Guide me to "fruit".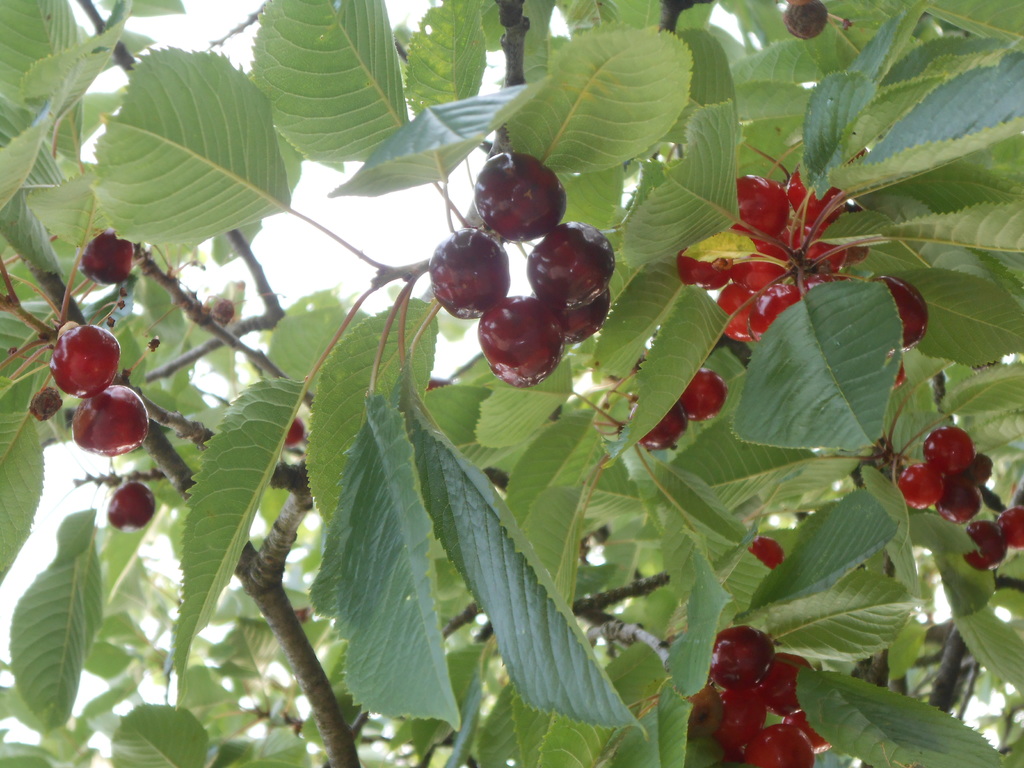
Guidance: [79, 226, 136, 288].
